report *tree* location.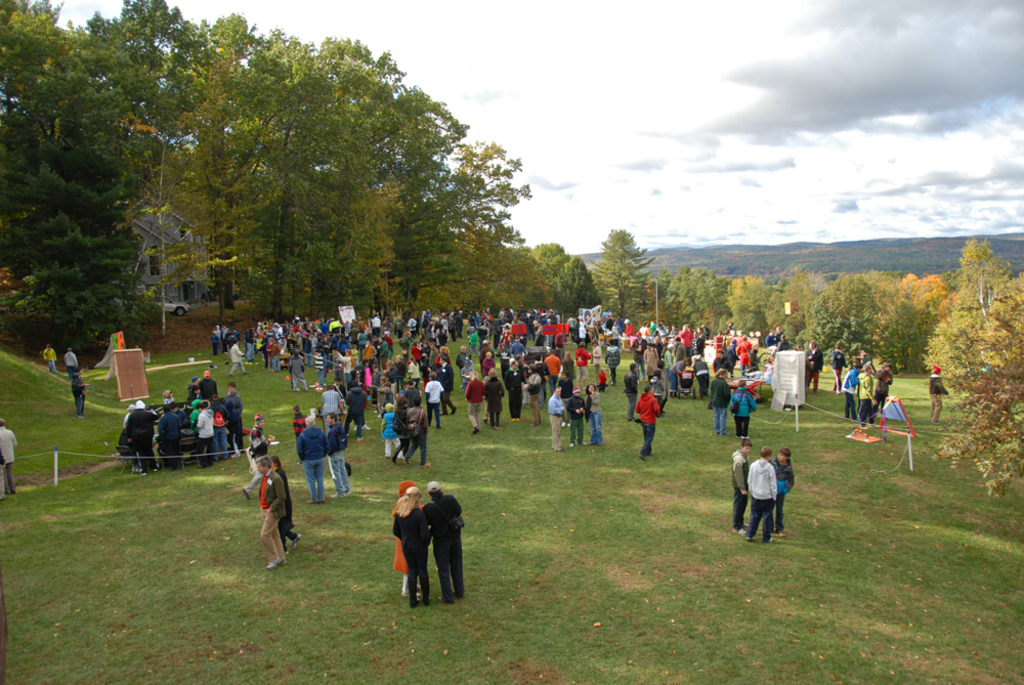
Report: 311/44/379/287.
